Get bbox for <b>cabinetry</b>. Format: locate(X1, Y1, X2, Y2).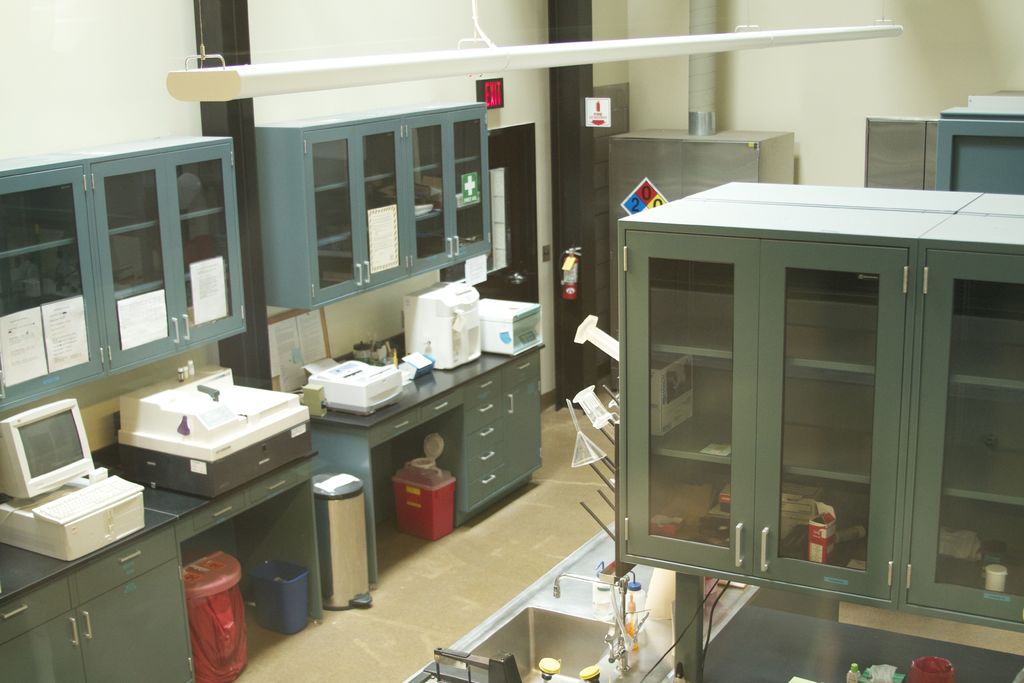
locate(255, 90, 504, 323).
